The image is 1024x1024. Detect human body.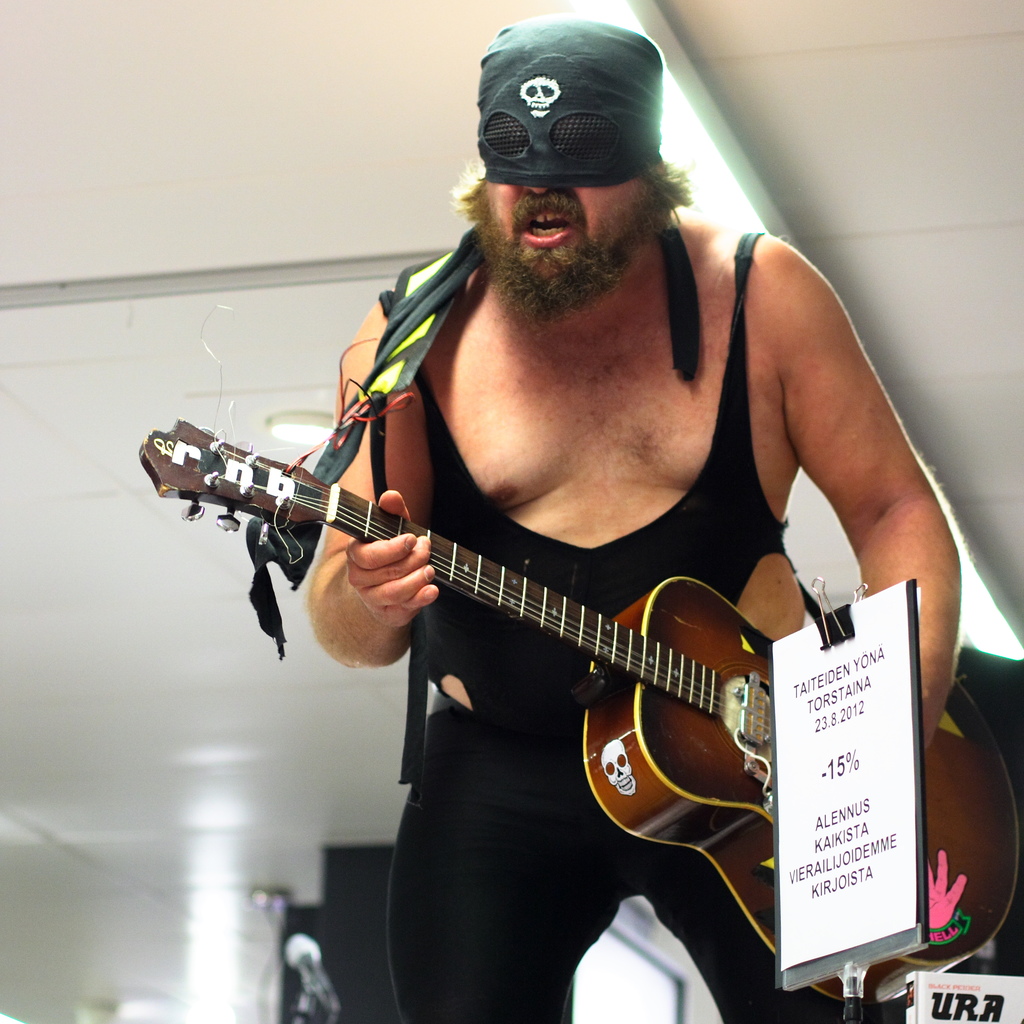
Detection: select_region(310, 19, 963, 1023).
